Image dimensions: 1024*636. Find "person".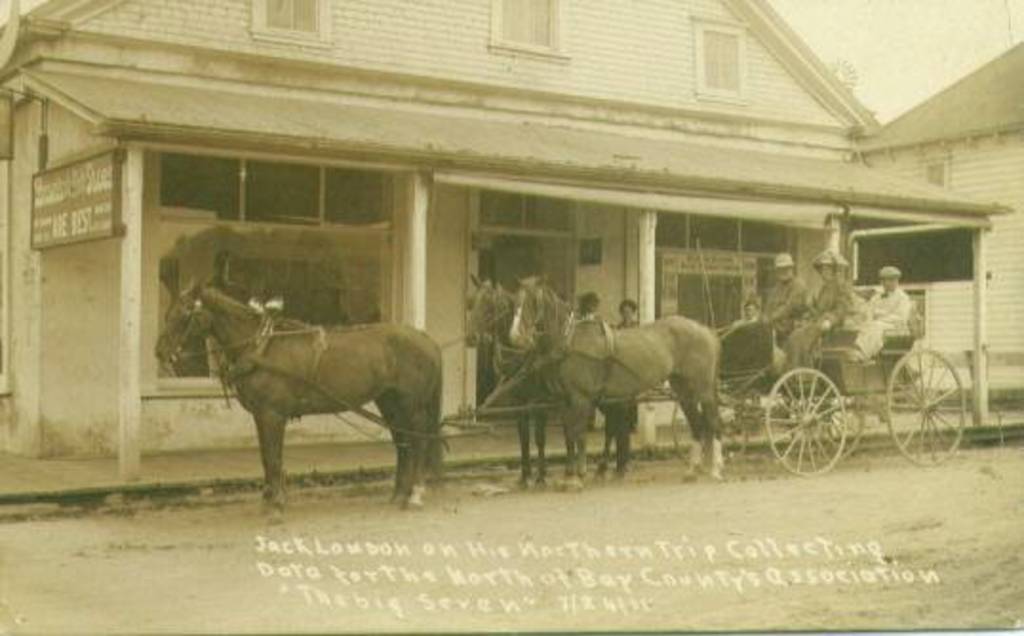
box(849, 265, 910, 362).
